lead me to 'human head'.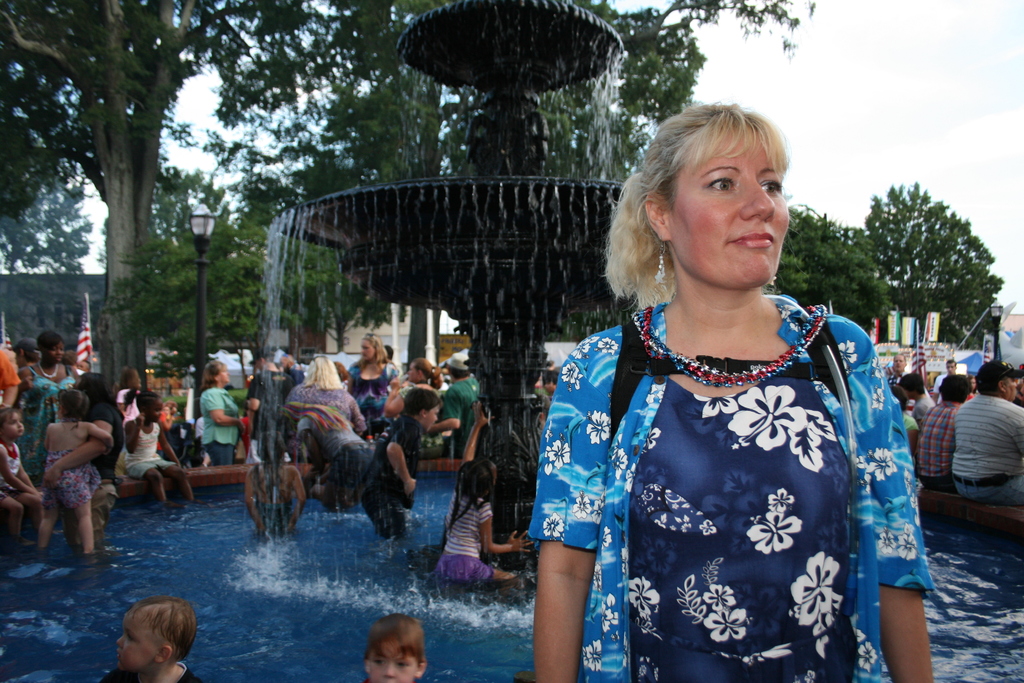
Lead to locate(76, 373, 111, 402).
